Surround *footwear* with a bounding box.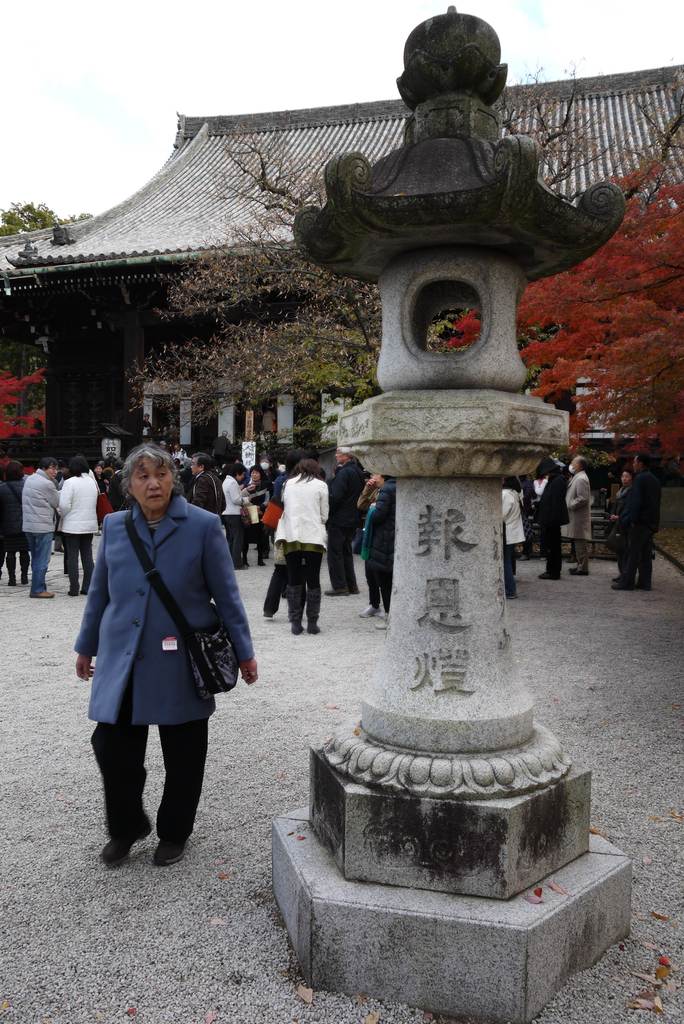
{"left": 309, "top": 614, "right": 325, "bottom": 638}.
